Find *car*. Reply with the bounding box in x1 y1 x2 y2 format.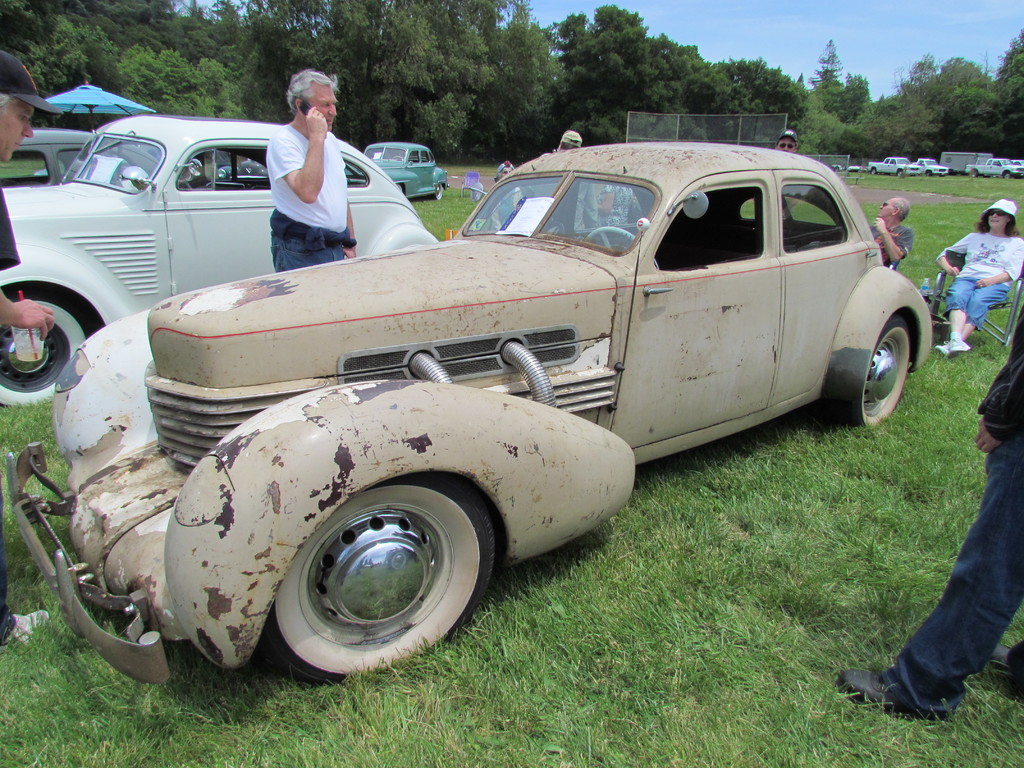
0 141 944 680.
